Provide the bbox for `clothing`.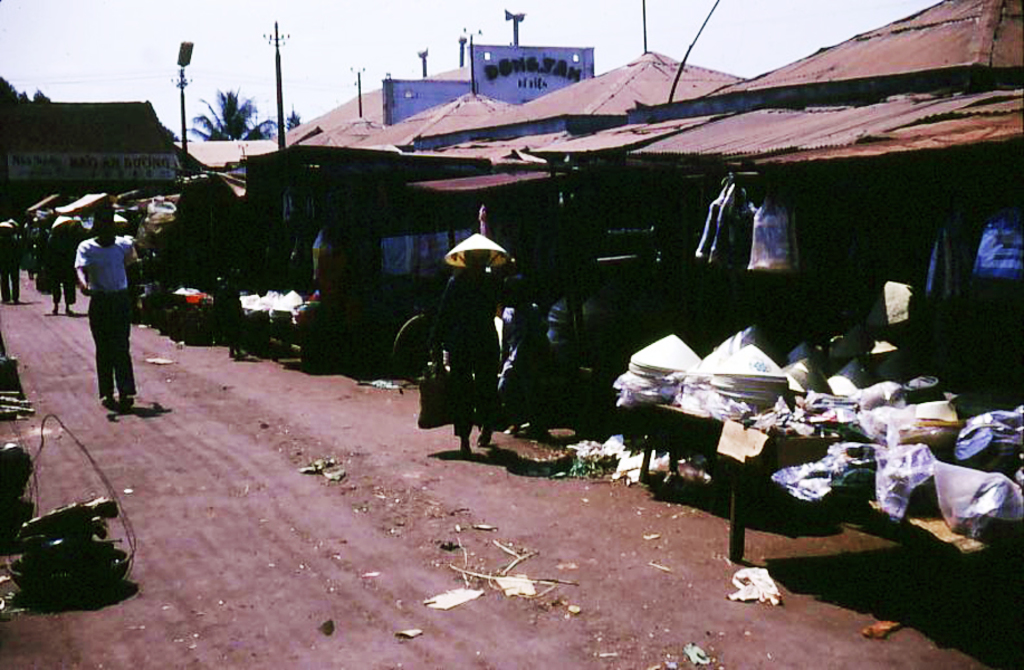
crop(0, 234, 22, 303).
